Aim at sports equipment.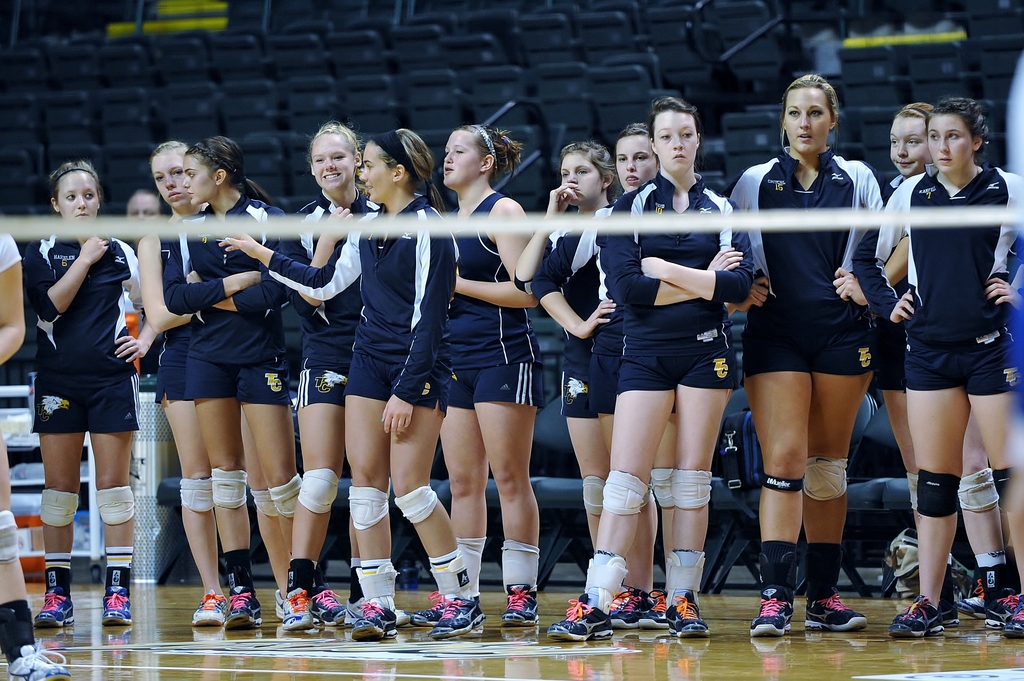
Aimed at <bbox>584, 474, 601, 516</bbox>.
